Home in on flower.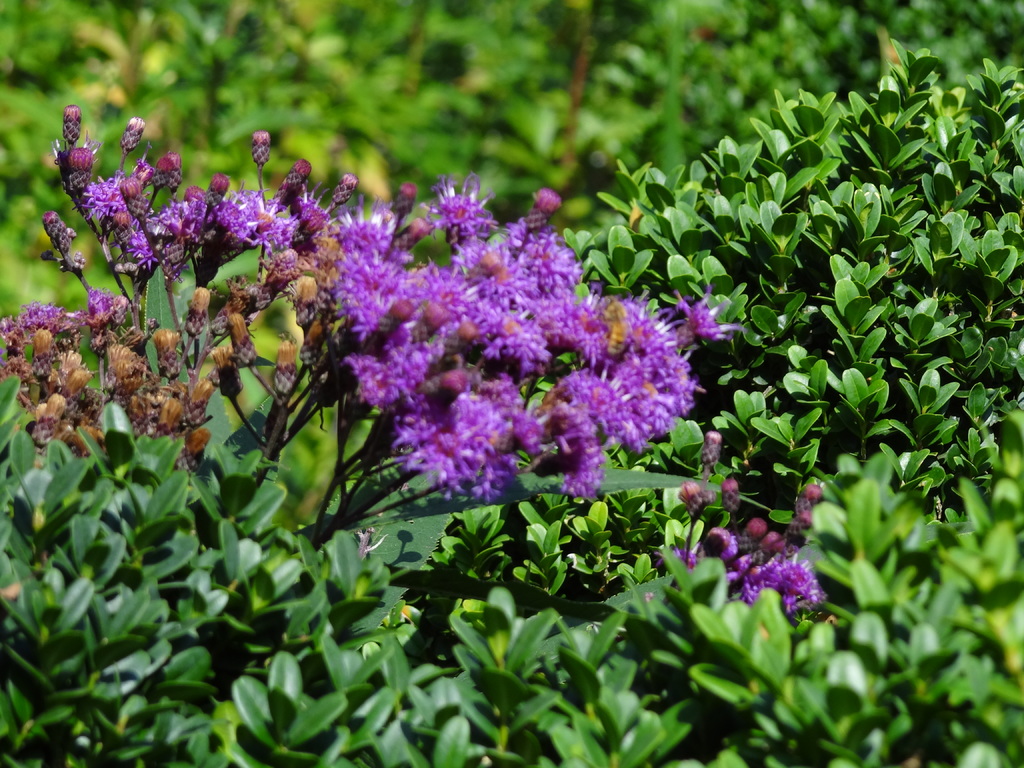
Homed in at bbox=[395, 386, 501, 488].
